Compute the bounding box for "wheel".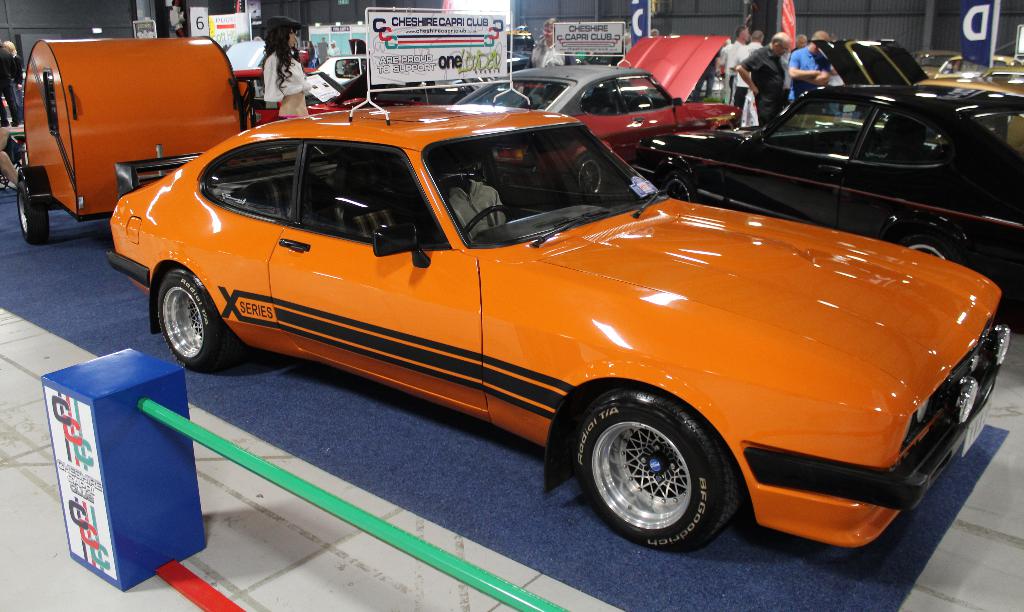
(x1=904, y1=235, x2=955, y2=262).
